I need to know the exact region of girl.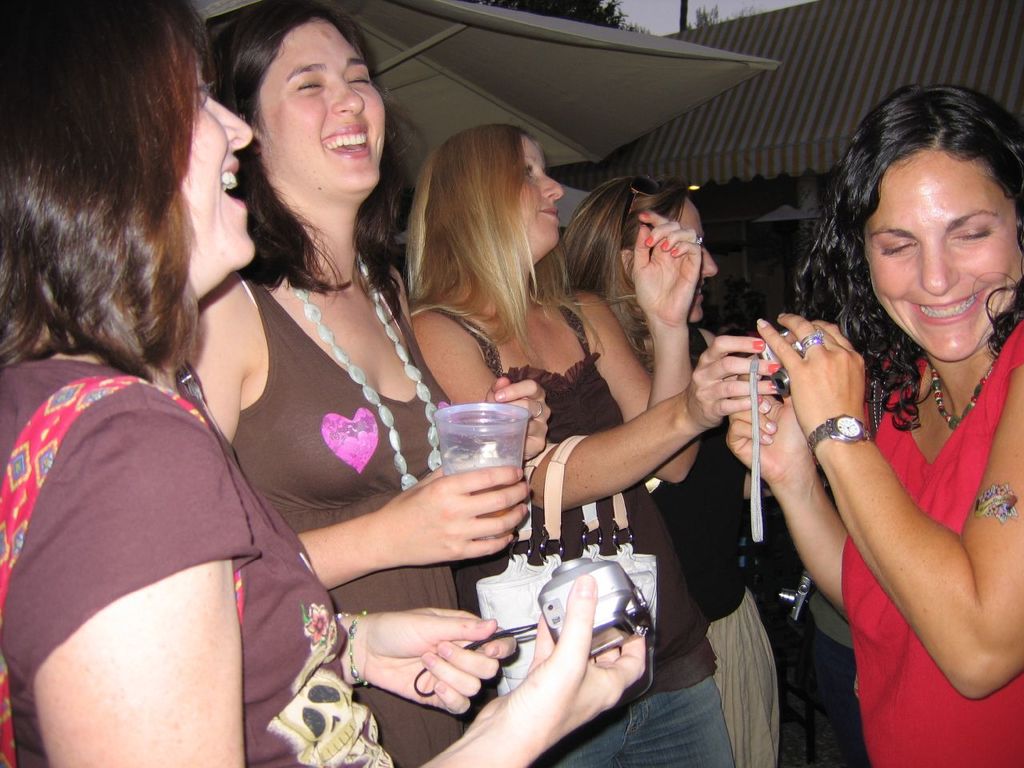
Region: BBox(557, 189, 787, 766).
